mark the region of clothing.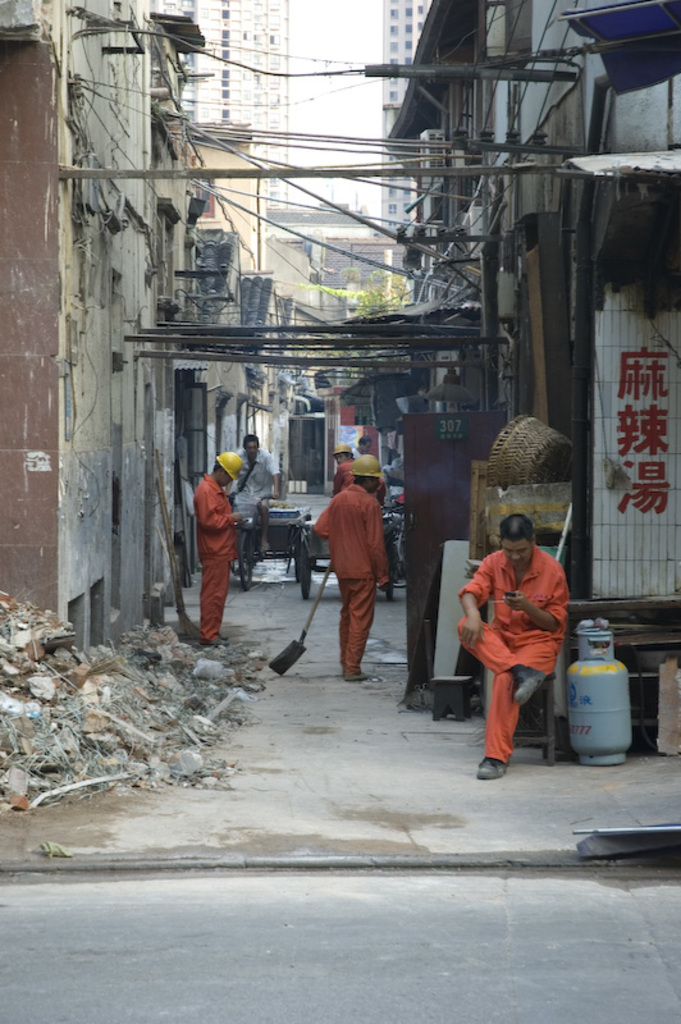
Region: left=312, top=486, right=390, bottom=678.
